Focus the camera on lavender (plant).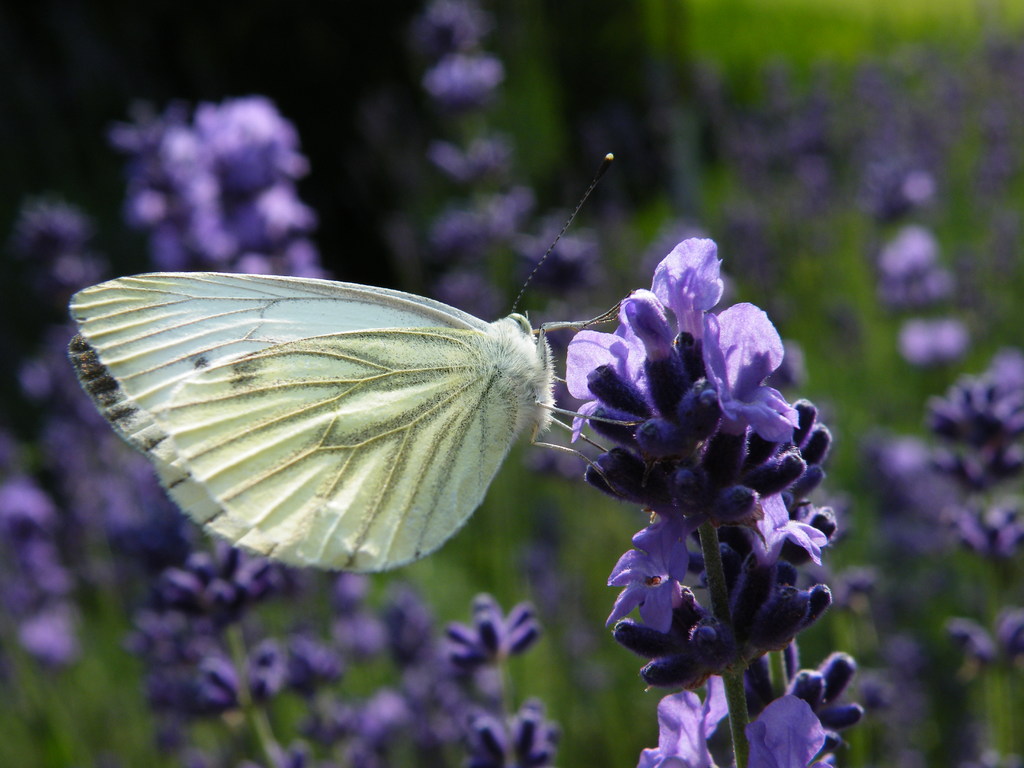
Focus region: detection(435, 595, 563, 767).
